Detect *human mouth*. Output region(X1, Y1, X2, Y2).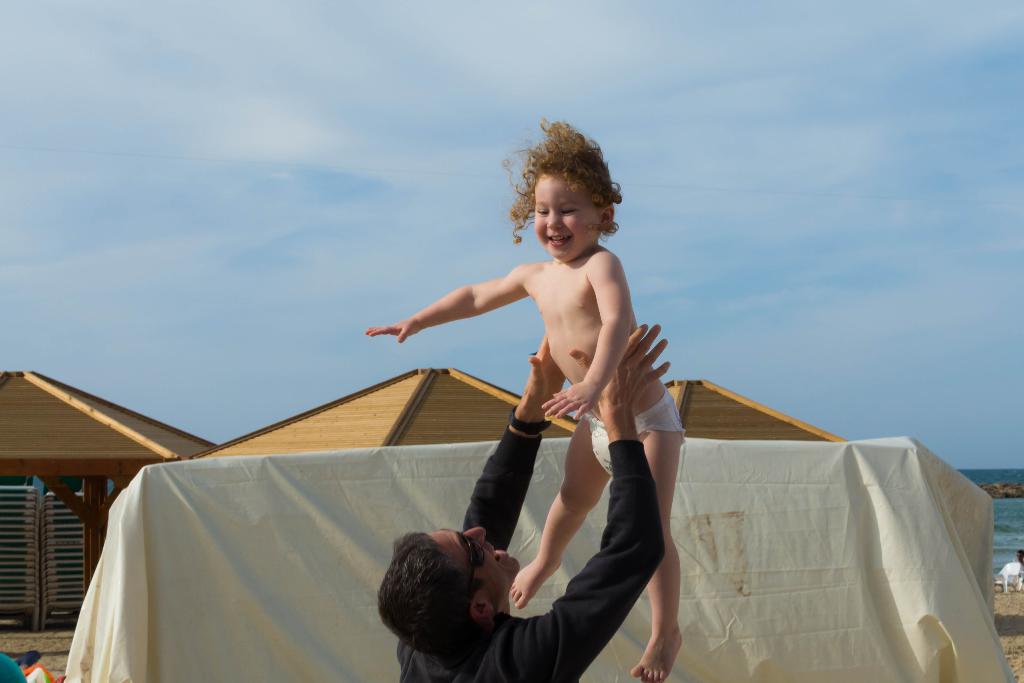
region(543, 233, 569, 241).
